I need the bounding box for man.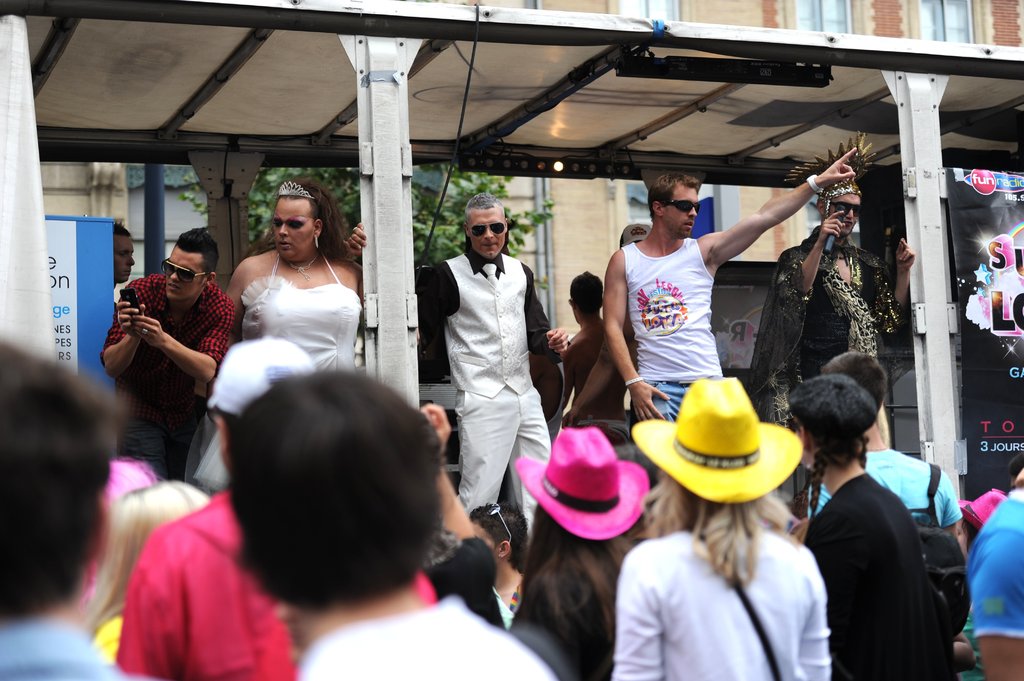
Here it is: {"left": 551, "top": 268, "right": 630, "bottom": 445}.
